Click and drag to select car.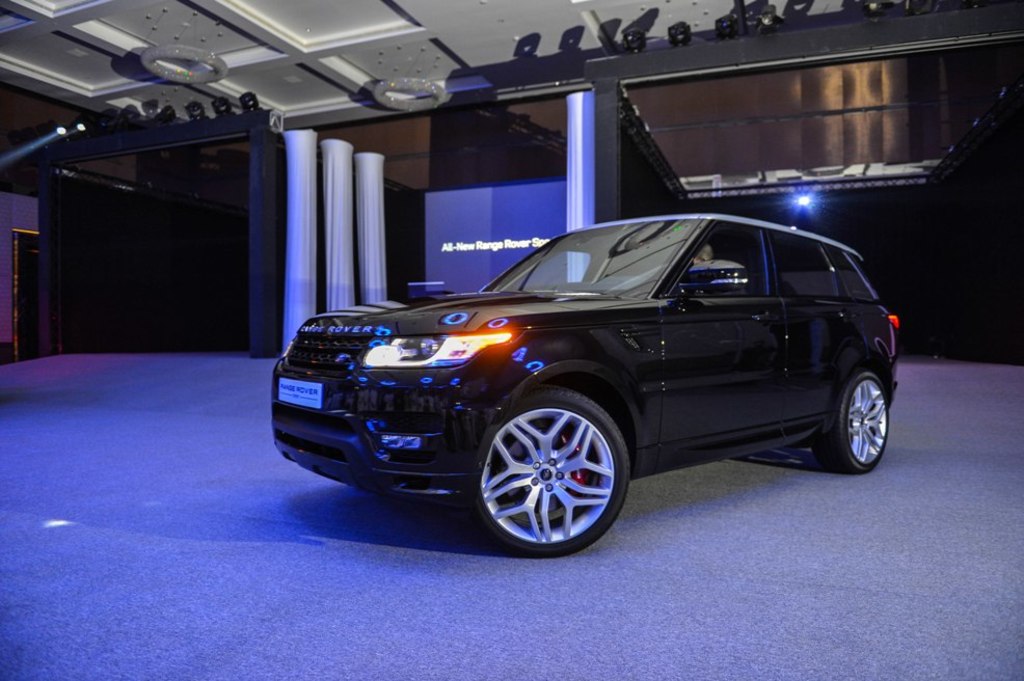
Selection: 264/207/898/556.
